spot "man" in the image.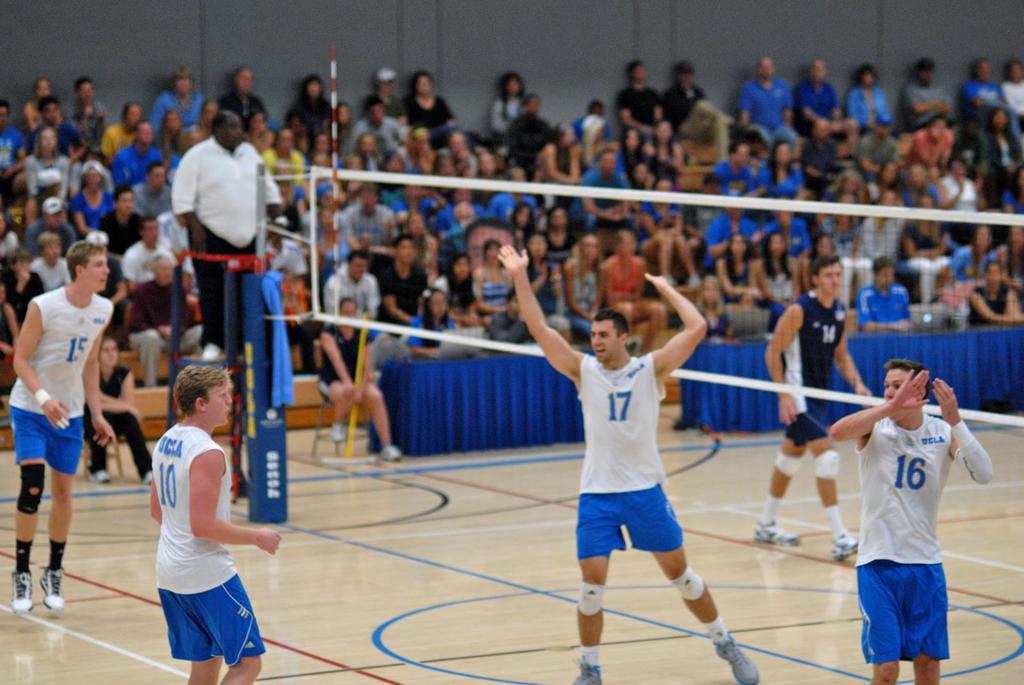
"man" found at (left=902, top=54, right=953, bottom=130).
